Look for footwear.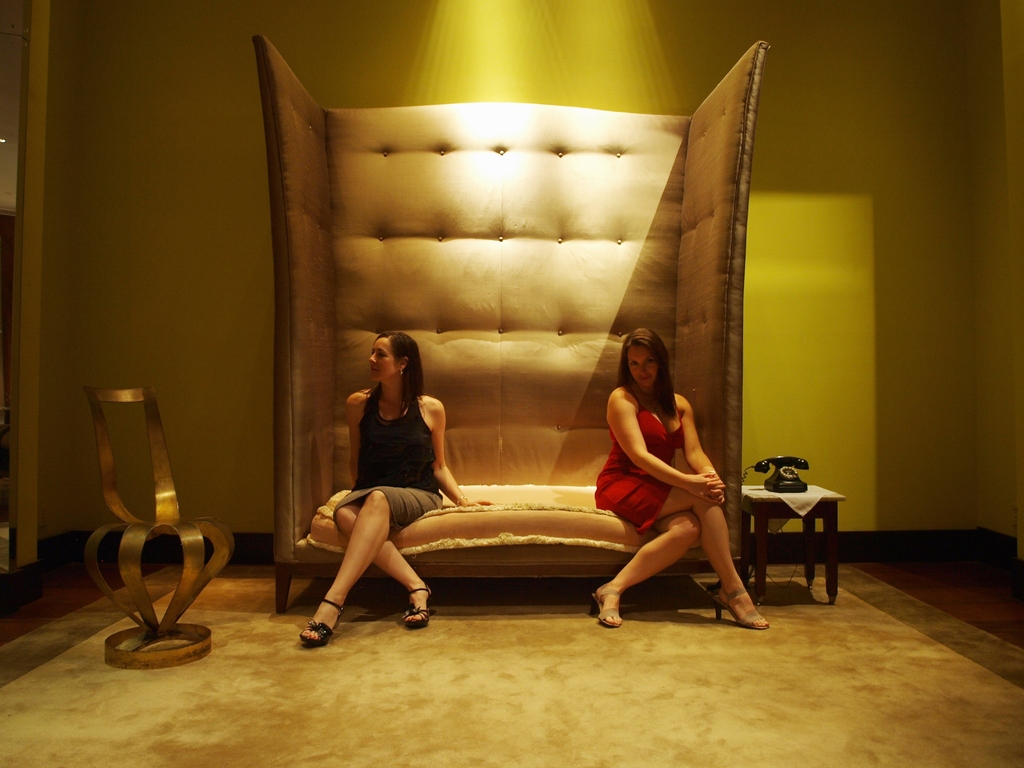
Found: (x1=299, y1=593, x2=342, y2=646).
